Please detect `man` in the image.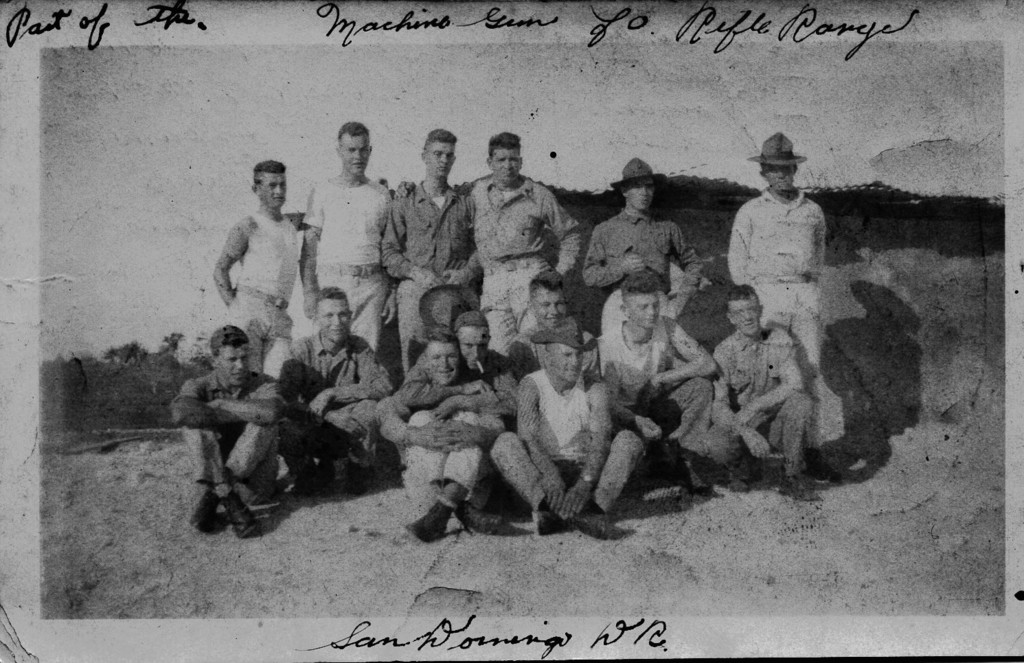
box(391, 126, 572, 365).
